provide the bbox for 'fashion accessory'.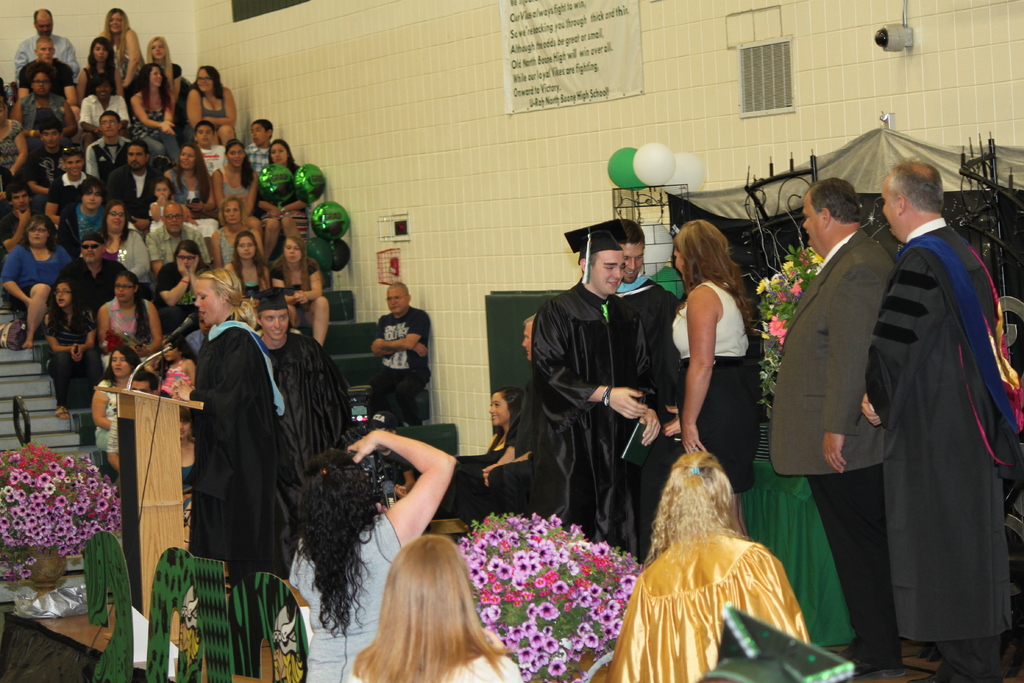
l=837, t=650, r=905, b=680.
